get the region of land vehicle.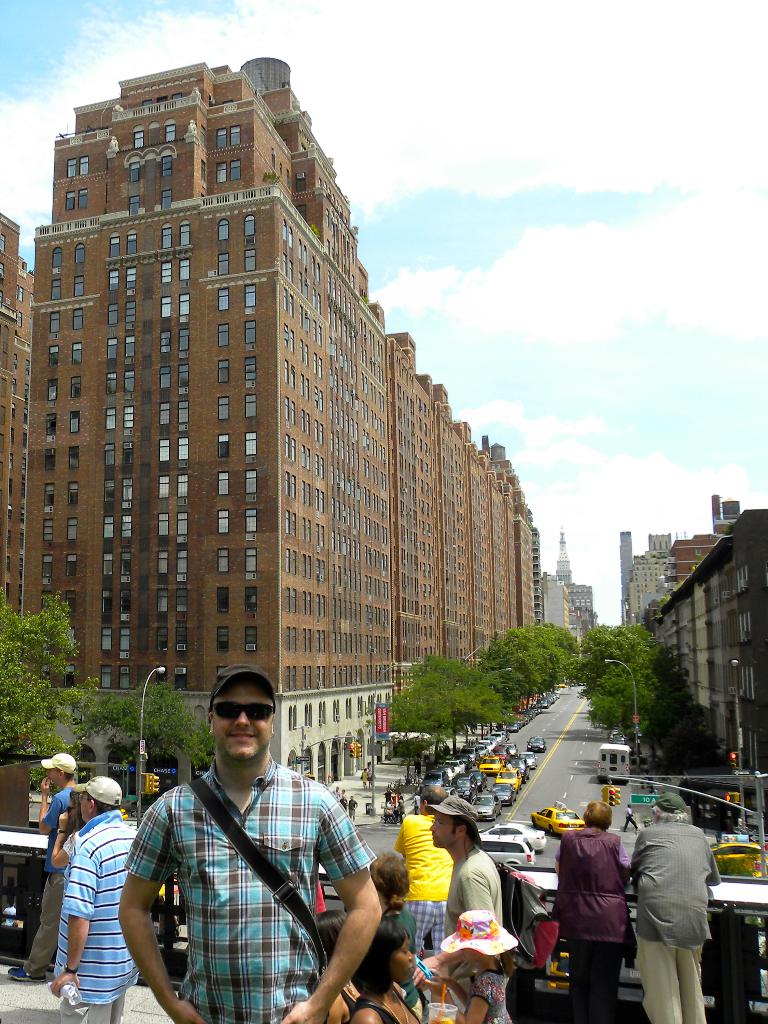
detection(712, 839, 762, 858).
